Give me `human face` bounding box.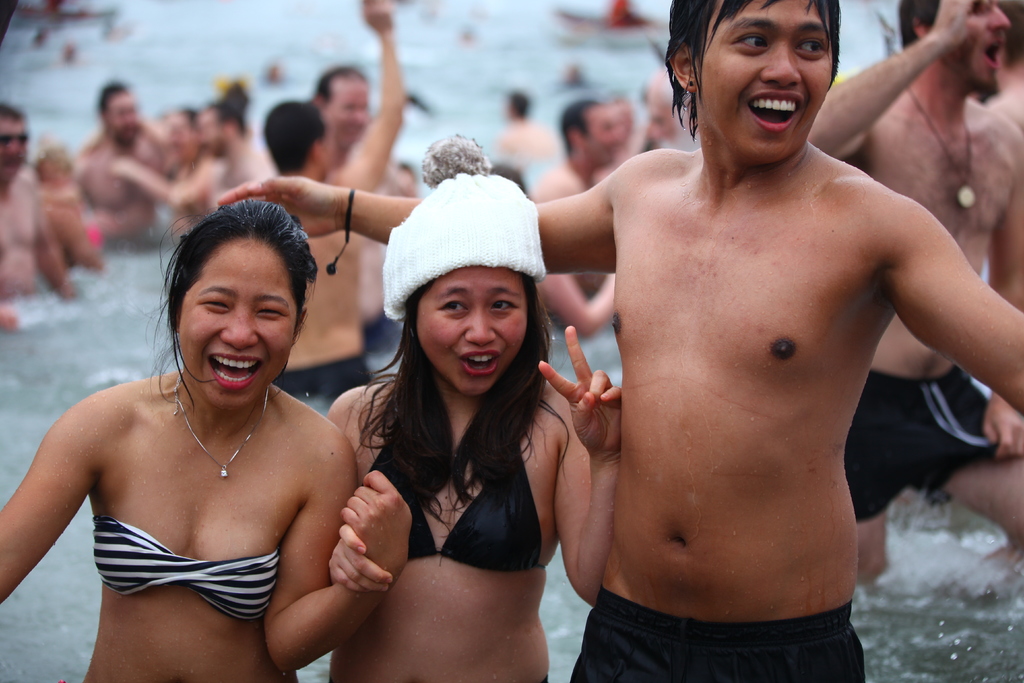
{"x1": 948, "y1": 0, "x2": 1012, "y2": 89}.
